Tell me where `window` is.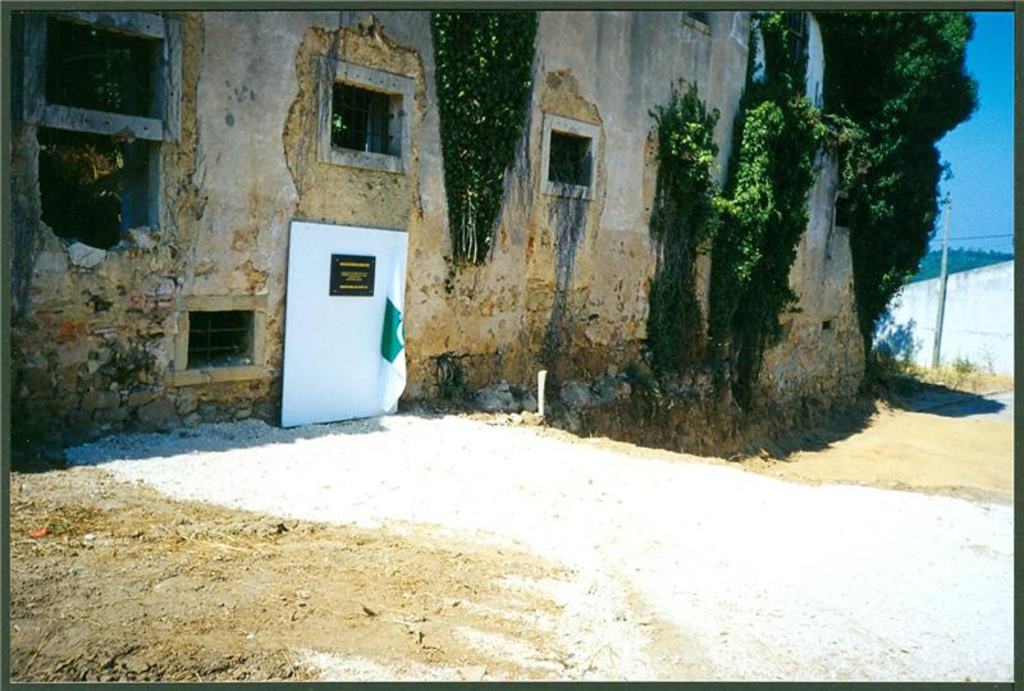
`window` is at 164,287,269,384.
